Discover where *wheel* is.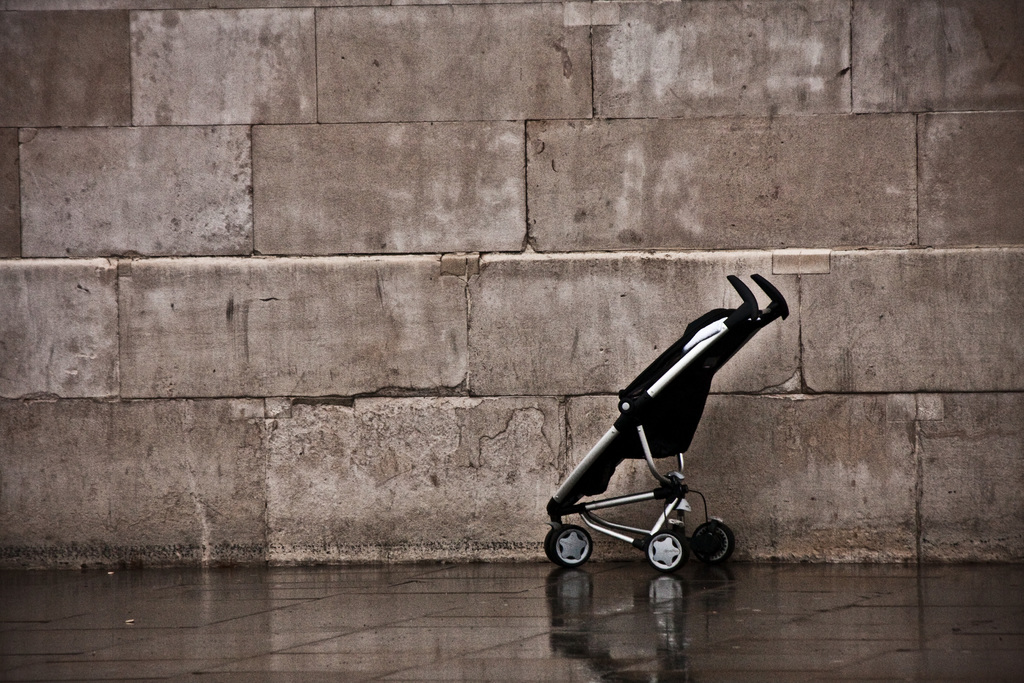
Discovered at [644, 532, 694, 572].
